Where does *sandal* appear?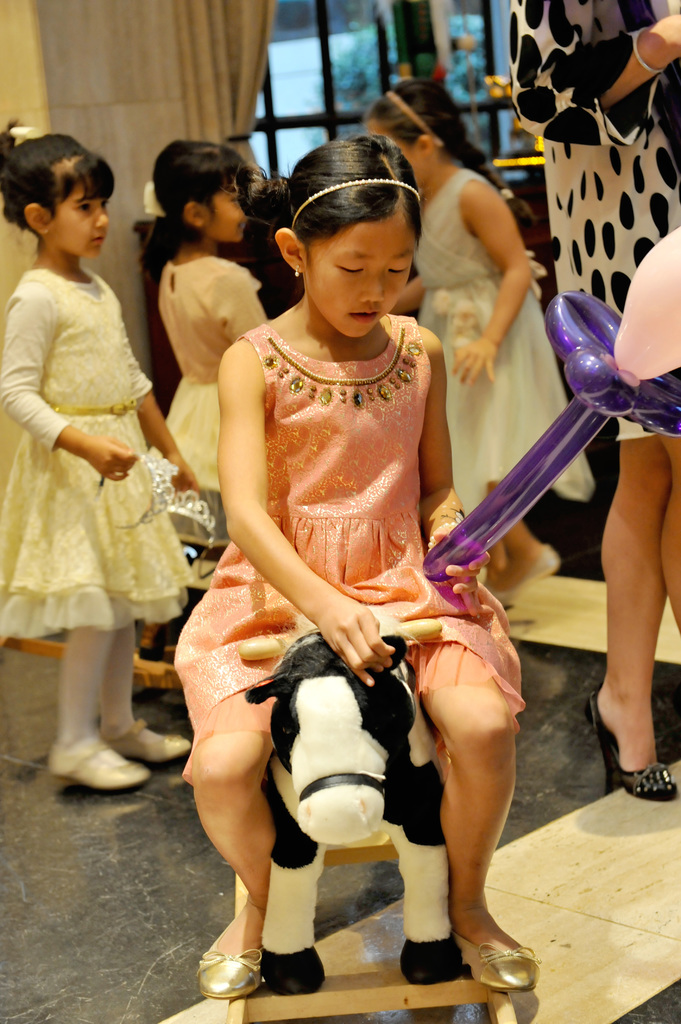
Appears at {"x1": 99, "y1": 715, "x2": 186, "y2": 758}.
